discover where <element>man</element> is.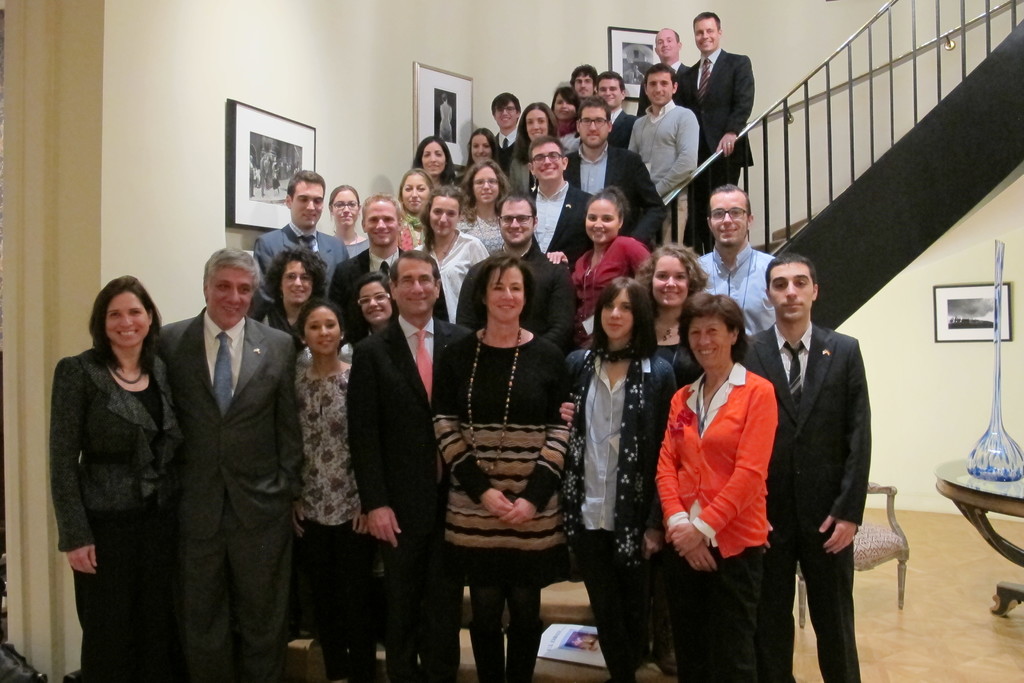
Discovered at (332, 194, 445, 323).
